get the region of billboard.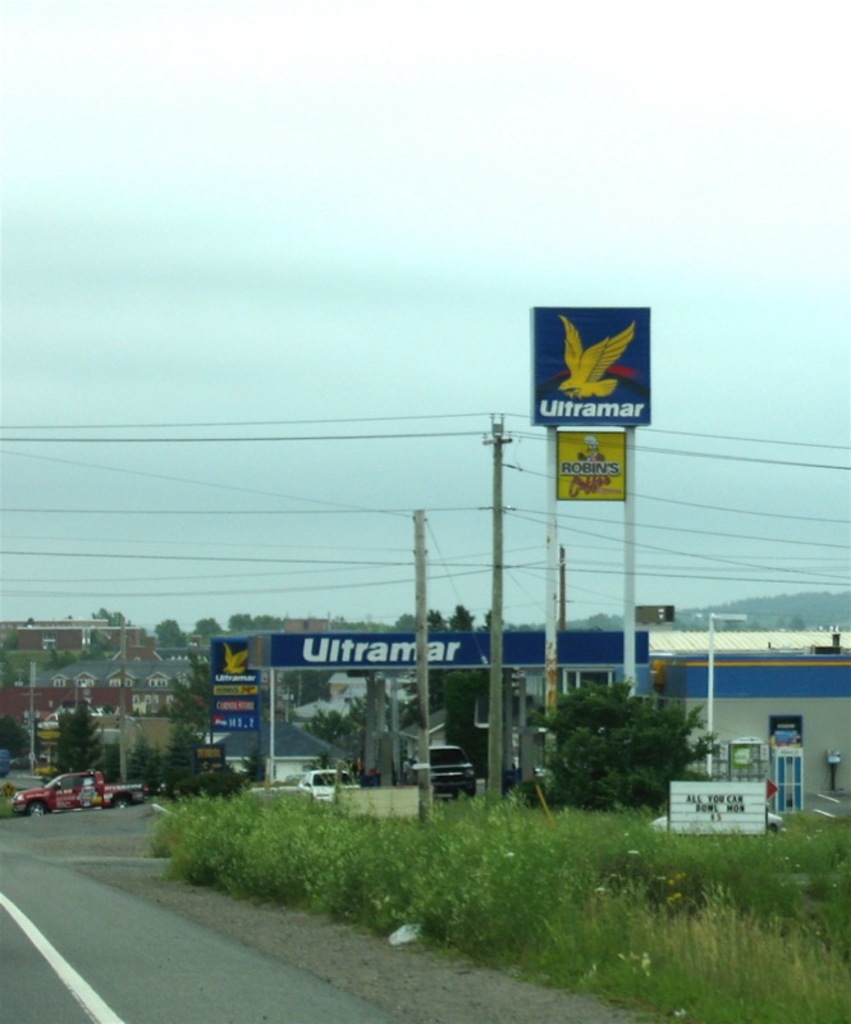
<region>210, 643, 260, 732</region>.
